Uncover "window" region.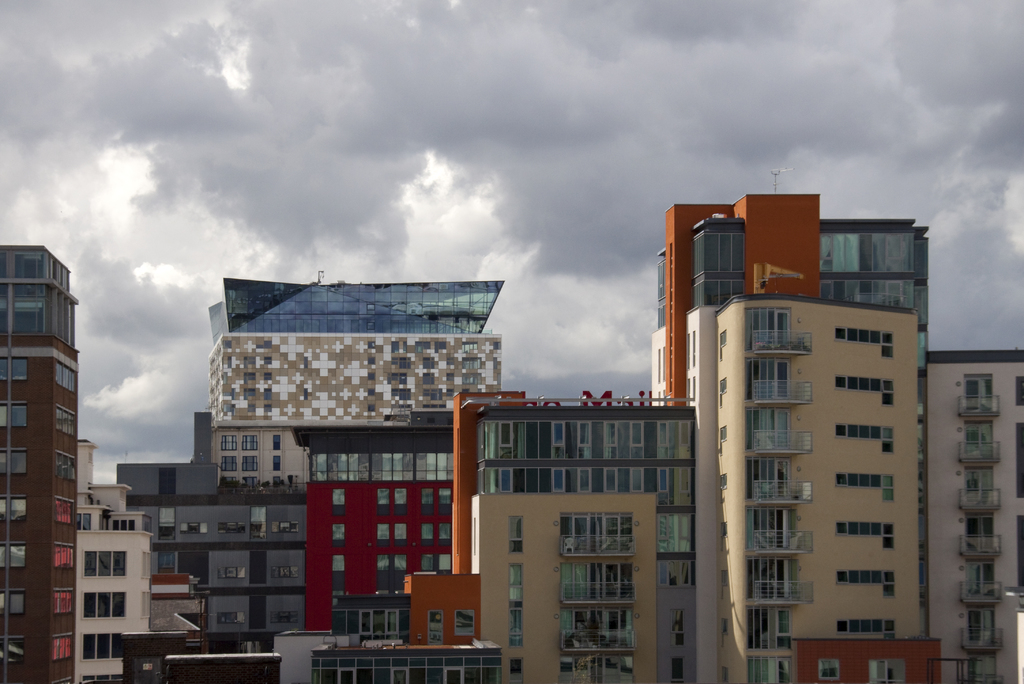
Uncovered: {"left": 52, "top": 634, "right": 75, "bottom": 660}.
